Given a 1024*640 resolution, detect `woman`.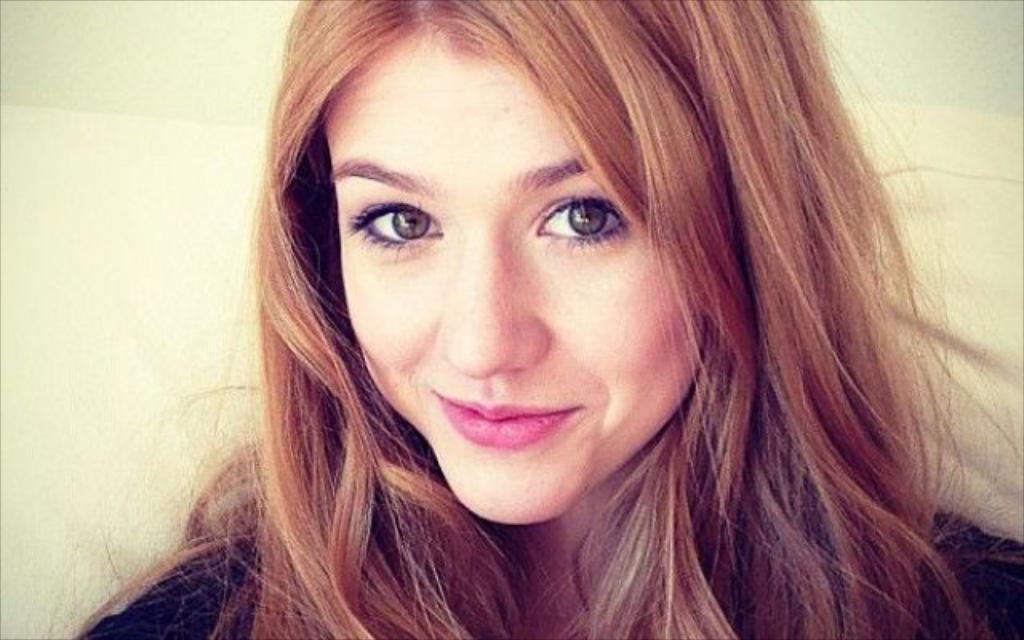
bbox(69, 10, 973, 639).
